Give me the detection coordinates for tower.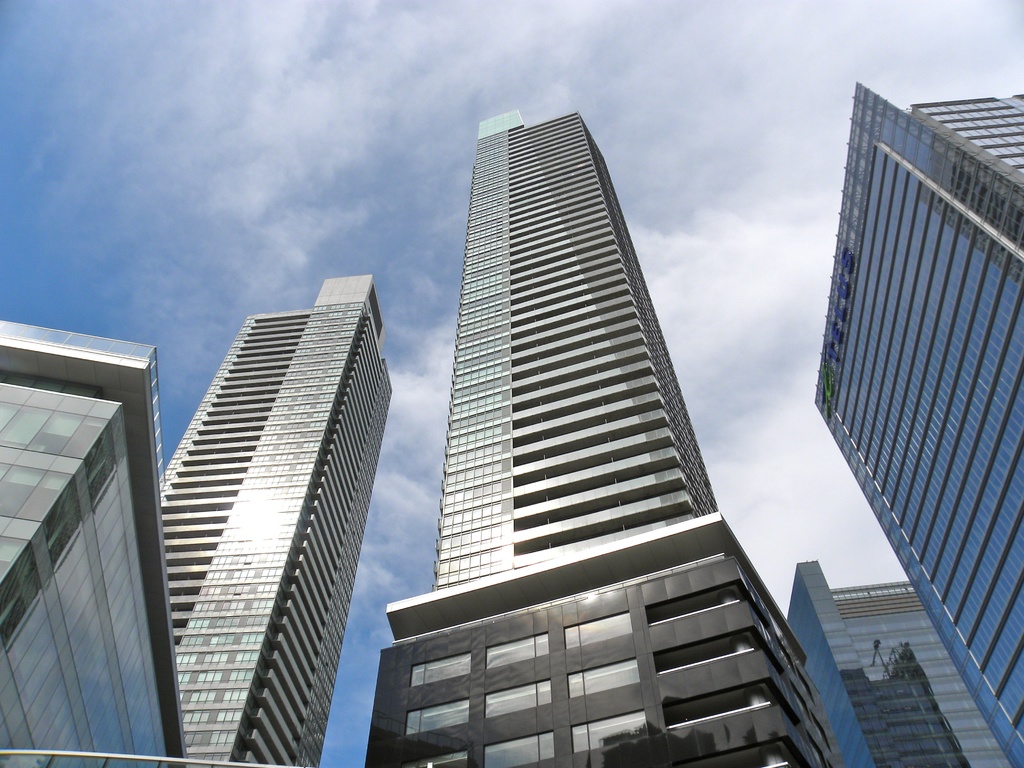
pyautogui.locateOnScreen(780, 556, 1010, 766).
